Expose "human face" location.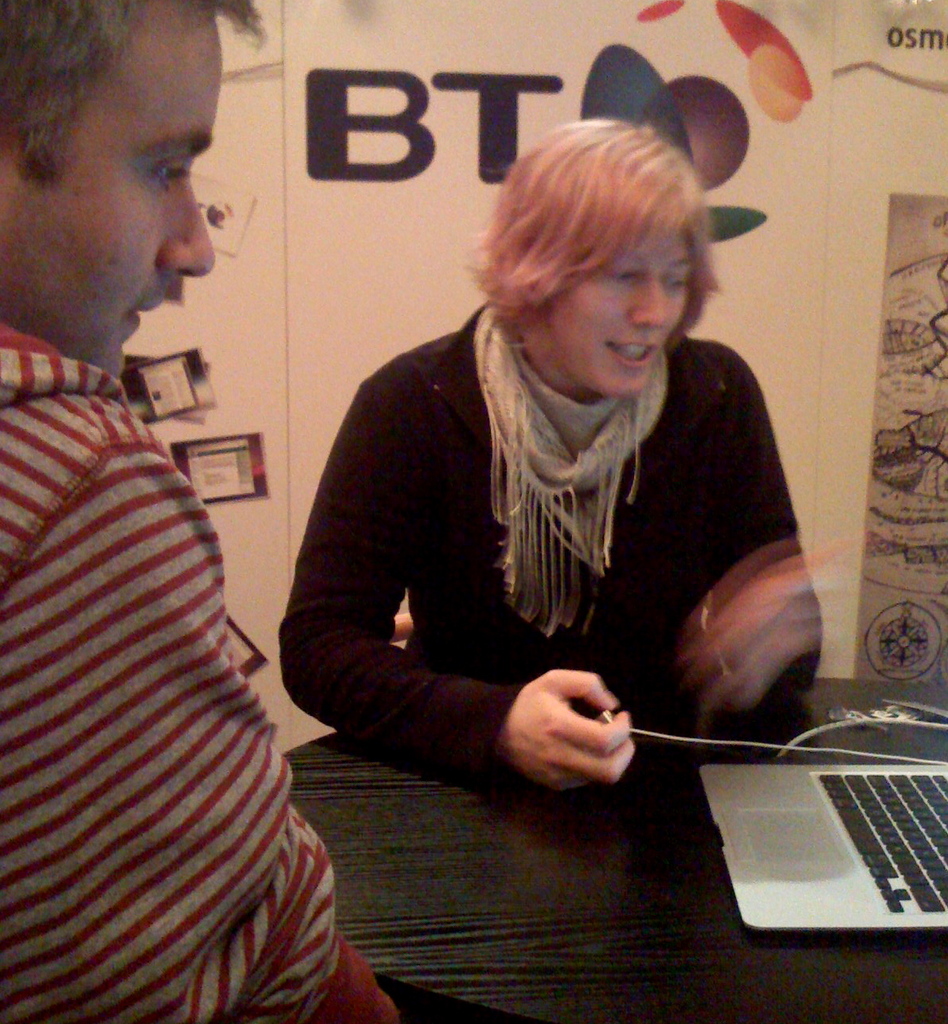
Exposed at box(547, 258, 691, 390).
